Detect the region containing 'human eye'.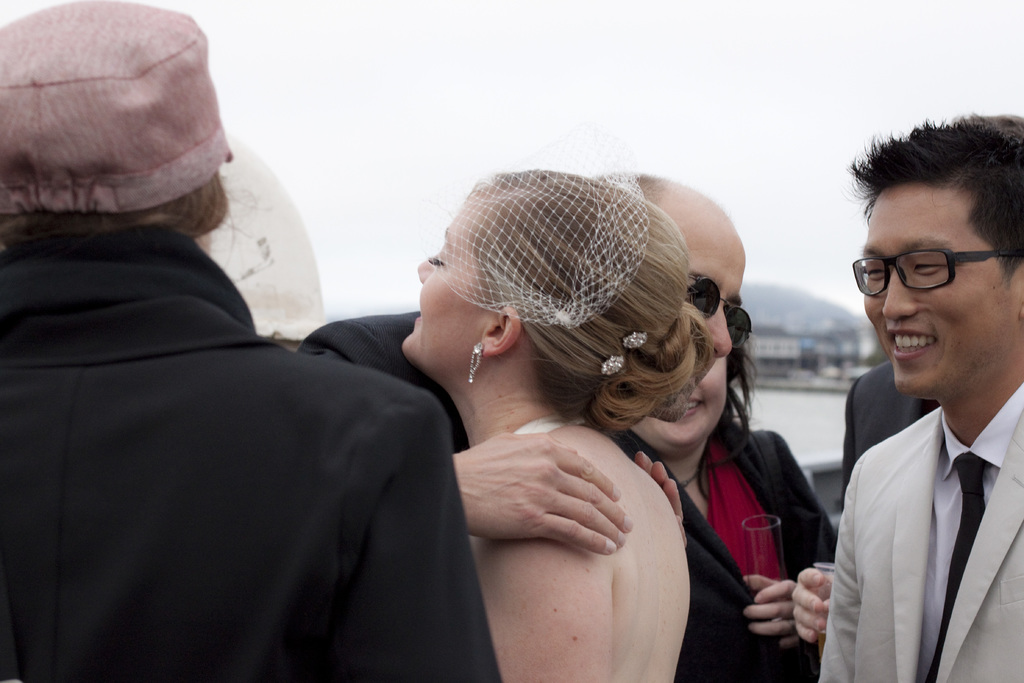
911,258,947,279.
